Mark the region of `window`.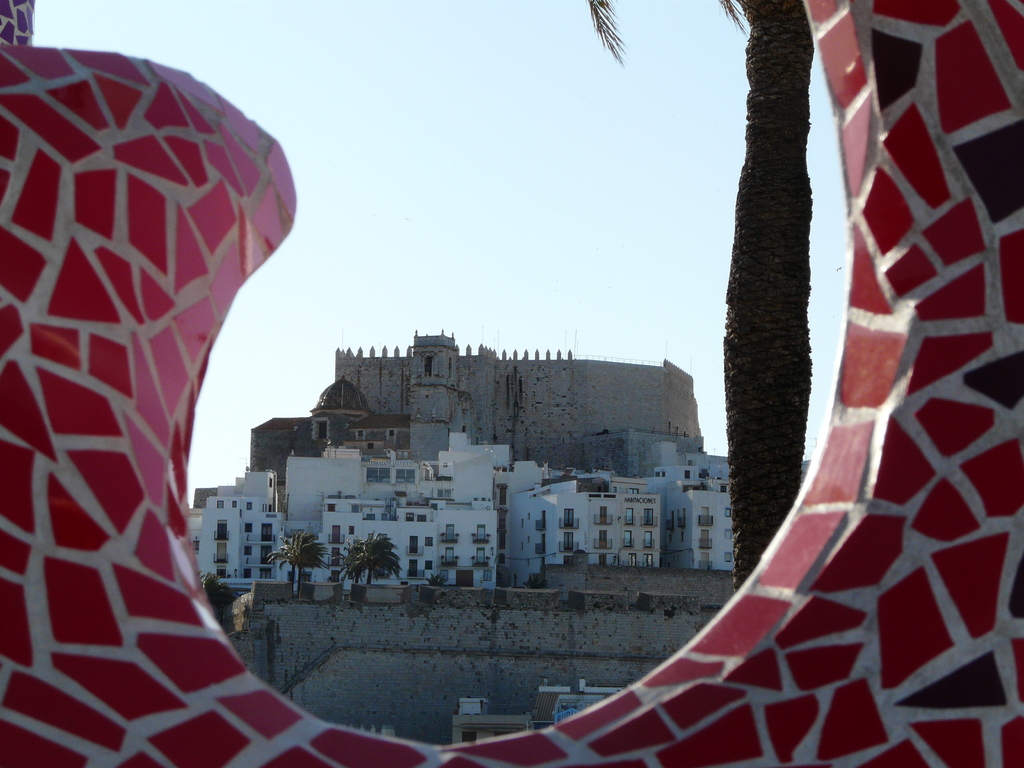
Region: (left=602, top=531, right=607, bottom=550).
